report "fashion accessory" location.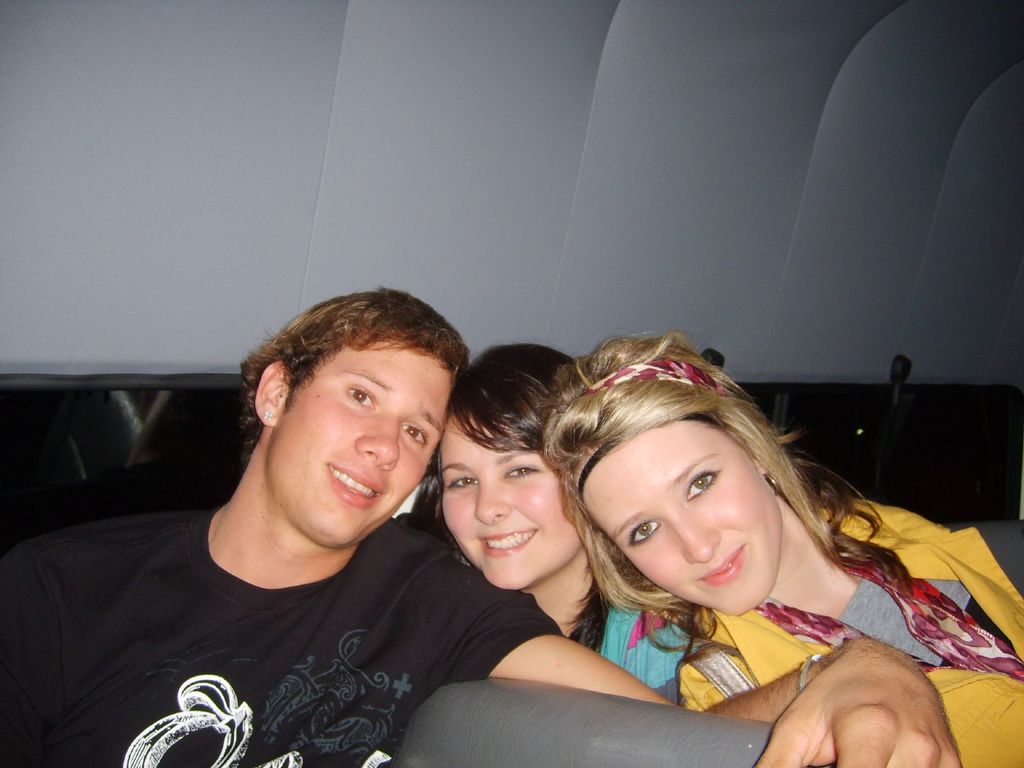
Report: <box>576,414,730,506</box>.
